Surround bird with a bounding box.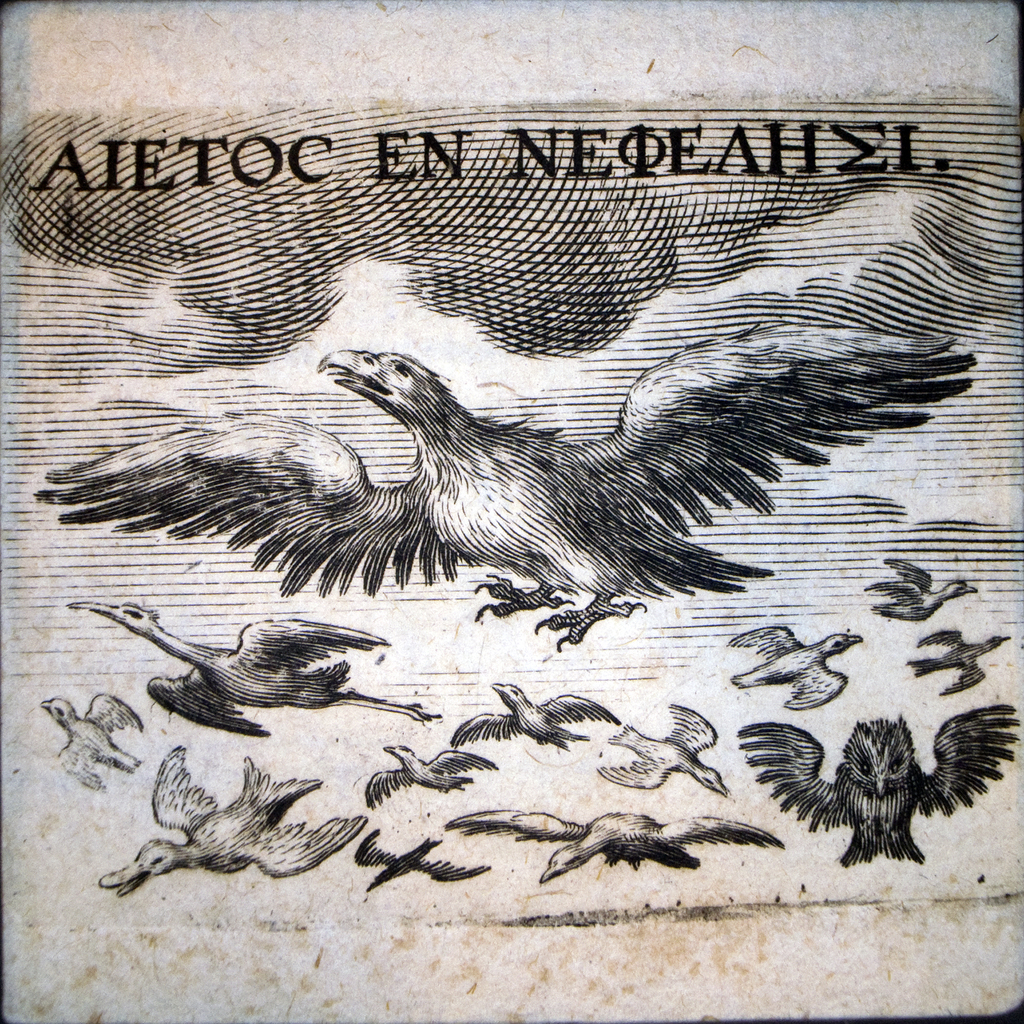
box=[39, 690, 142, 790].
